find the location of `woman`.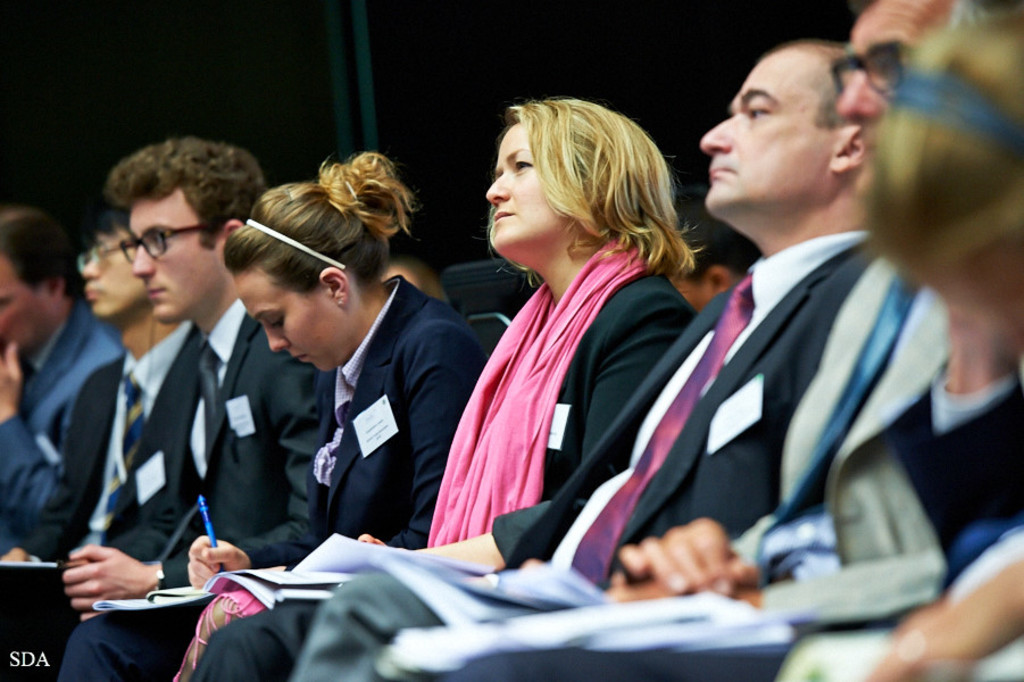
Location: [186,155,493,681].
